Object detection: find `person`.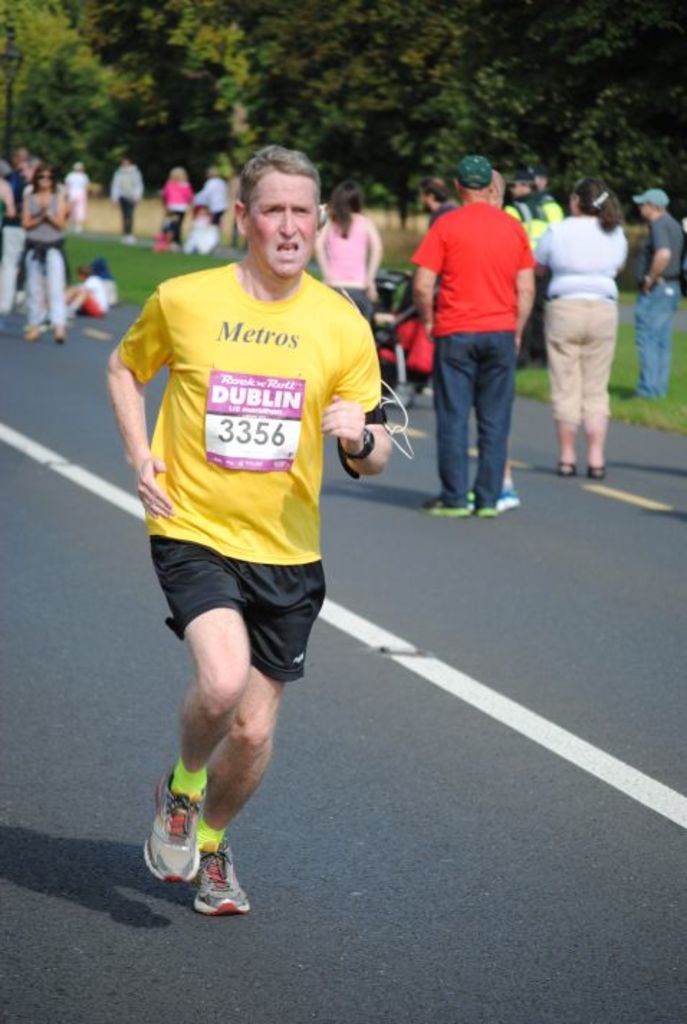
l=23, t=163, r=66, b=345.
